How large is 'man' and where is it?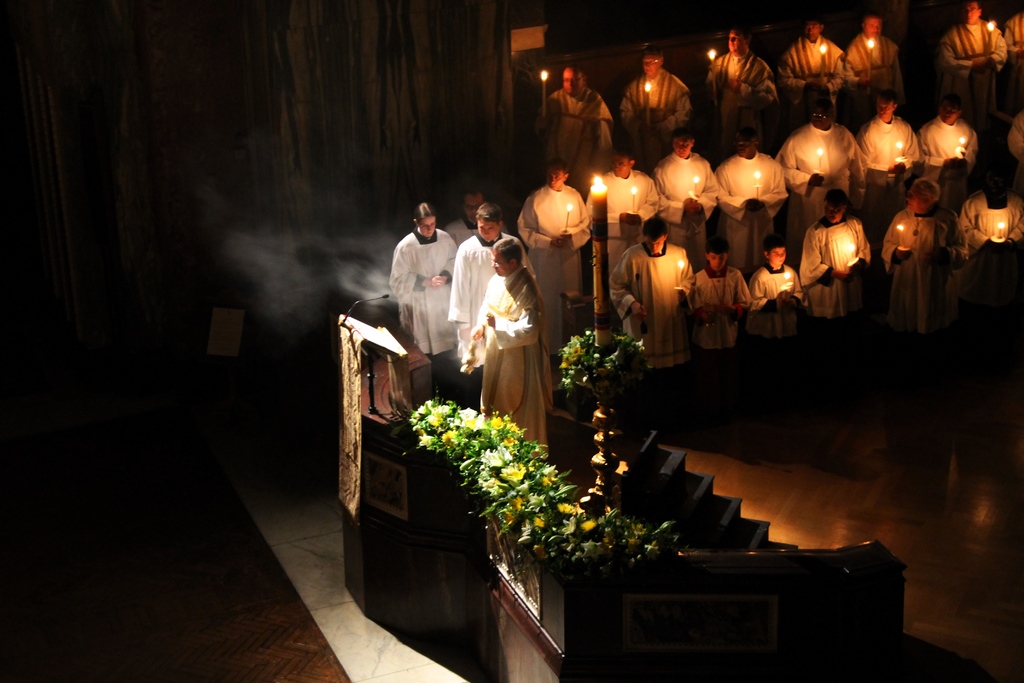
Bounding box: x1=961 y1=160 x2=1023 y2=314.
